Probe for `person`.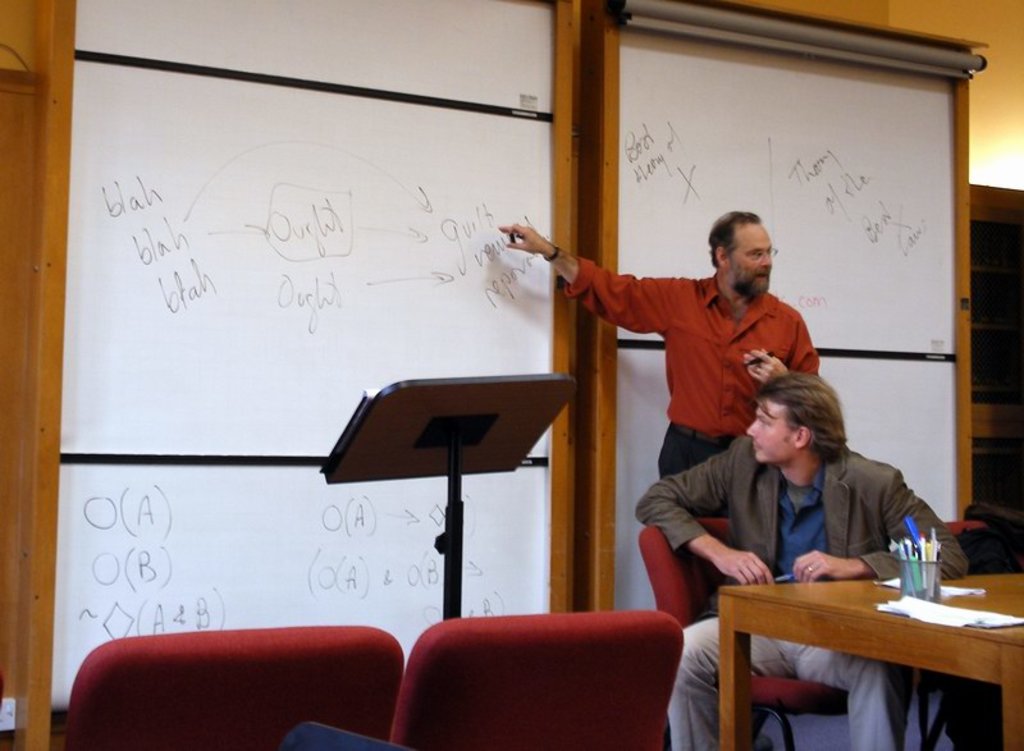
Probe result: 630, 370, 966, 750.
